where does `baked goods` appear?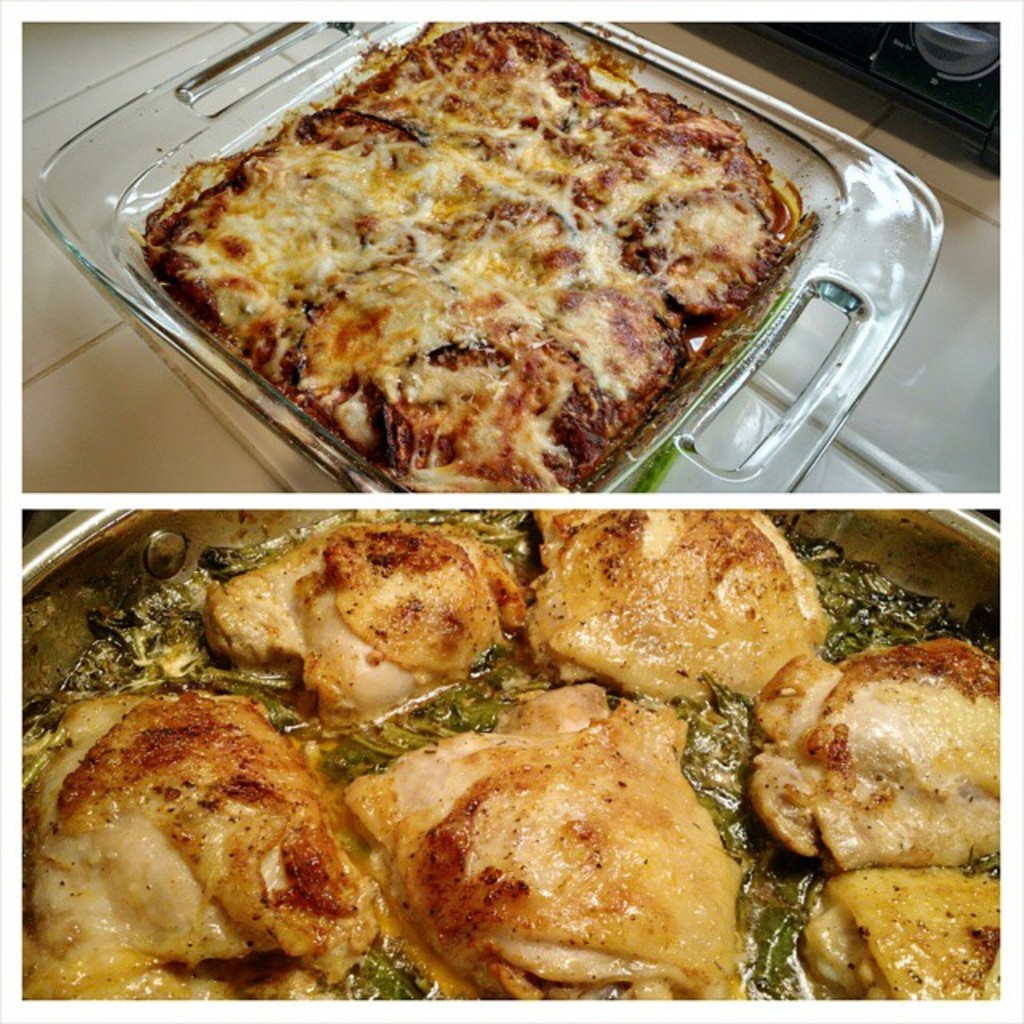
Appears at (x1=18, y1=690, x2=378, y2=1002).
